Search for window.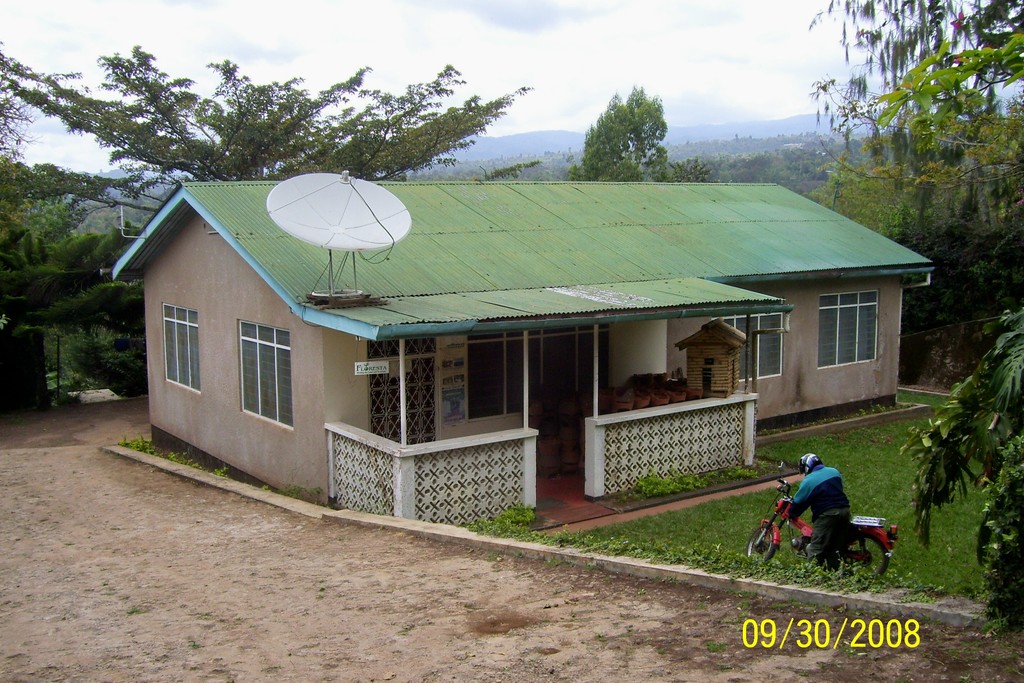
Found at 368, 339, 438, 444.
